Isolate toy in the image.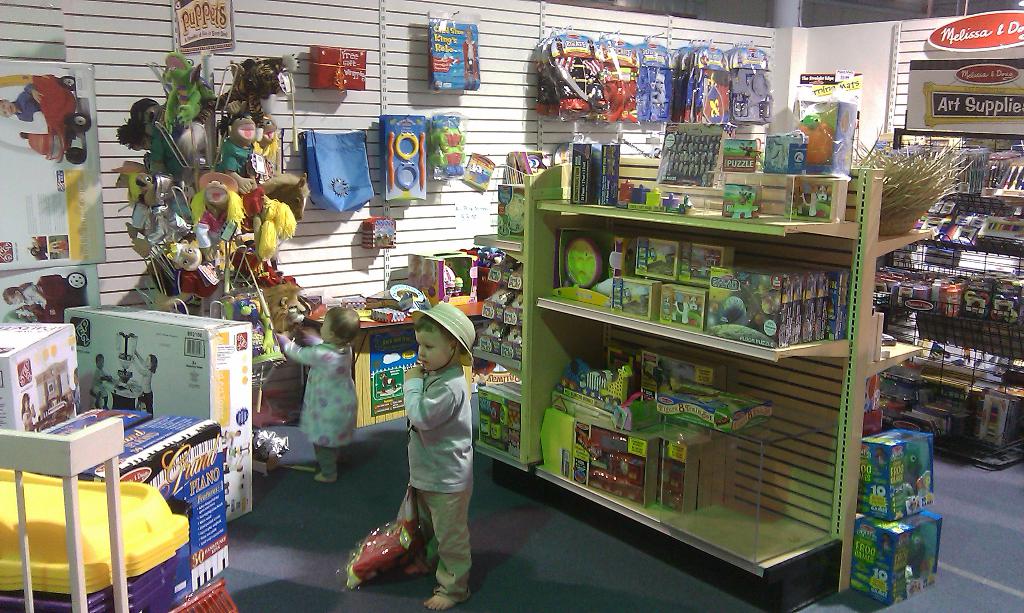
Isolated region: 797,185,828,216.
